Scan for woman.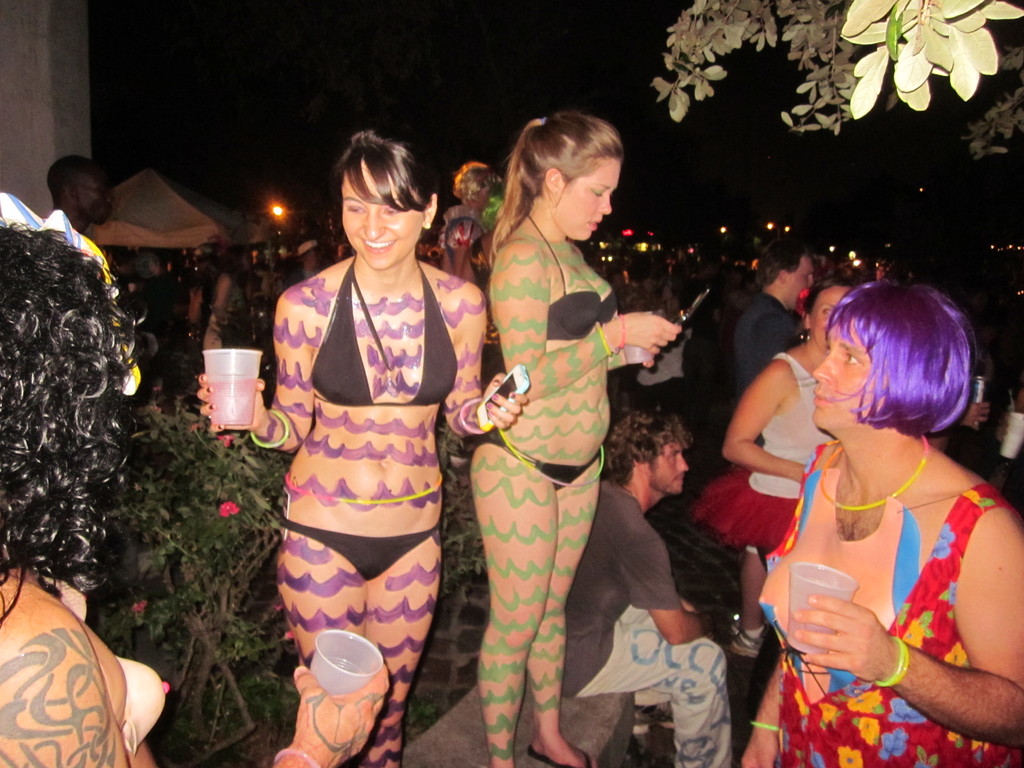
Scan result: 0:188:390:767.
